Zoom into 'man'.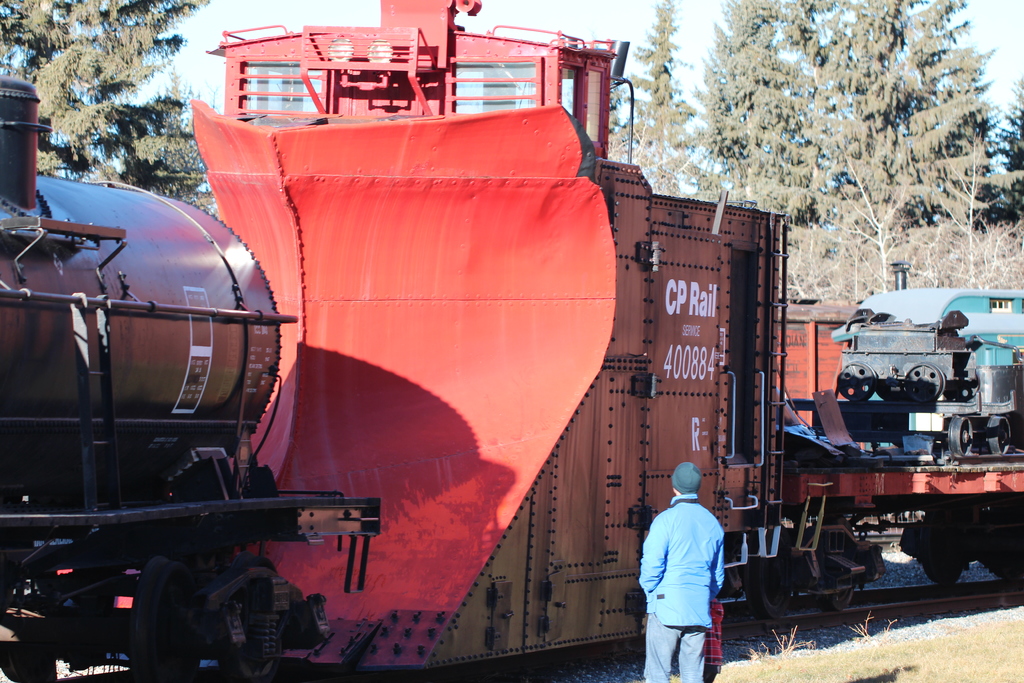
Zoom target: Rect(644, 462, 746, 671).
